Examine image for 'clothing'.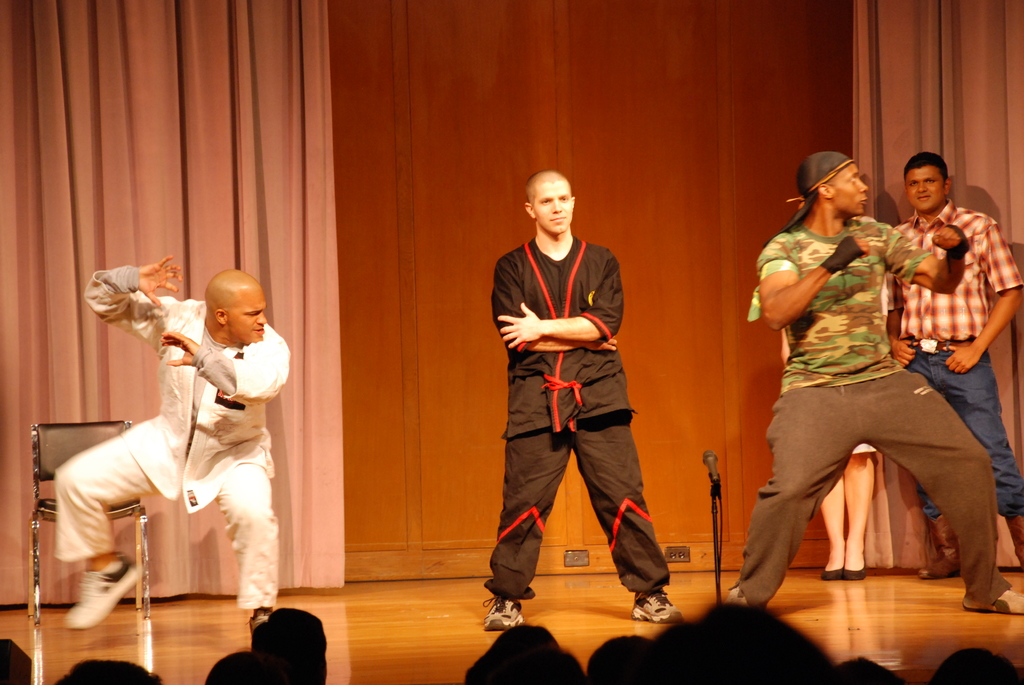
Examination result: (898, 200, 1023, 341).
